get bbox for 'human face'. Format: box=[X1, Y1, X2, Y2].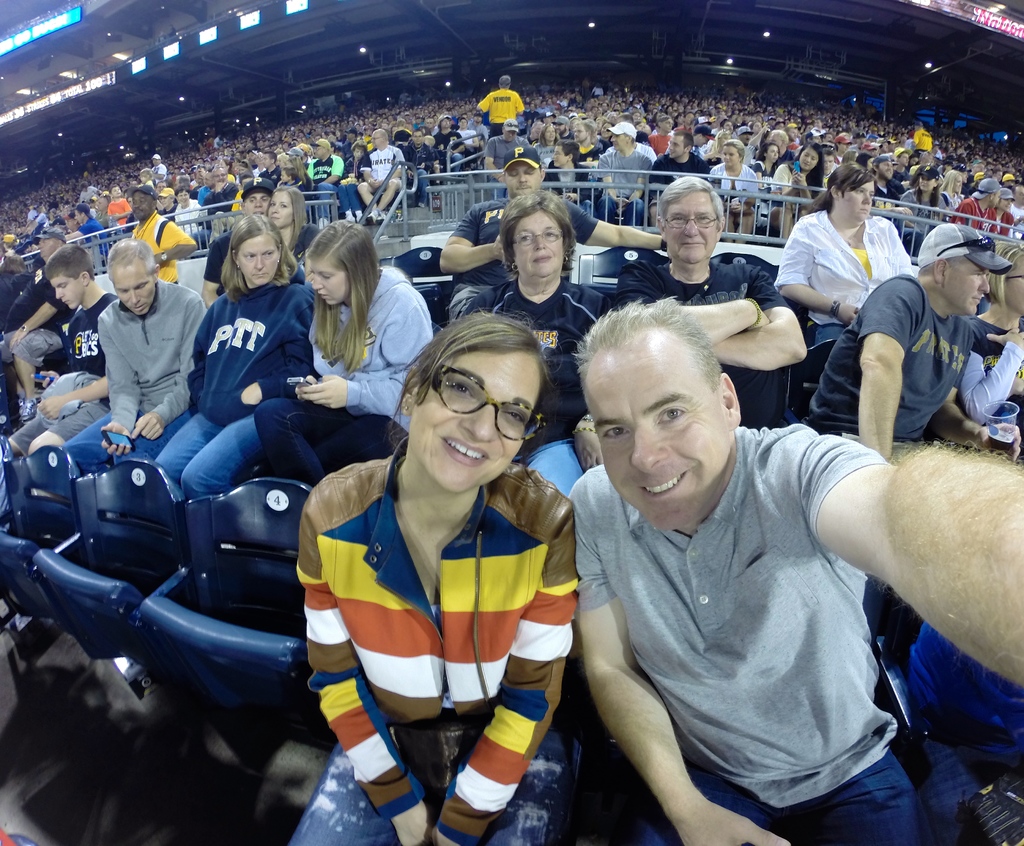
box=[583, 333, 728, 525].
